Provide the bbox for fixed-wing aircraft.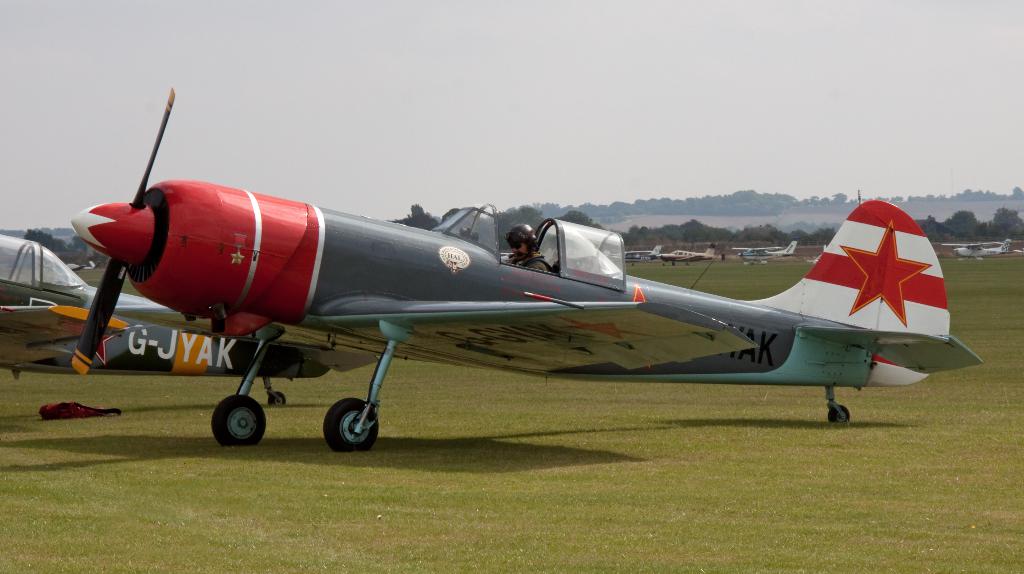
detection(657, 246, 720, 265).
